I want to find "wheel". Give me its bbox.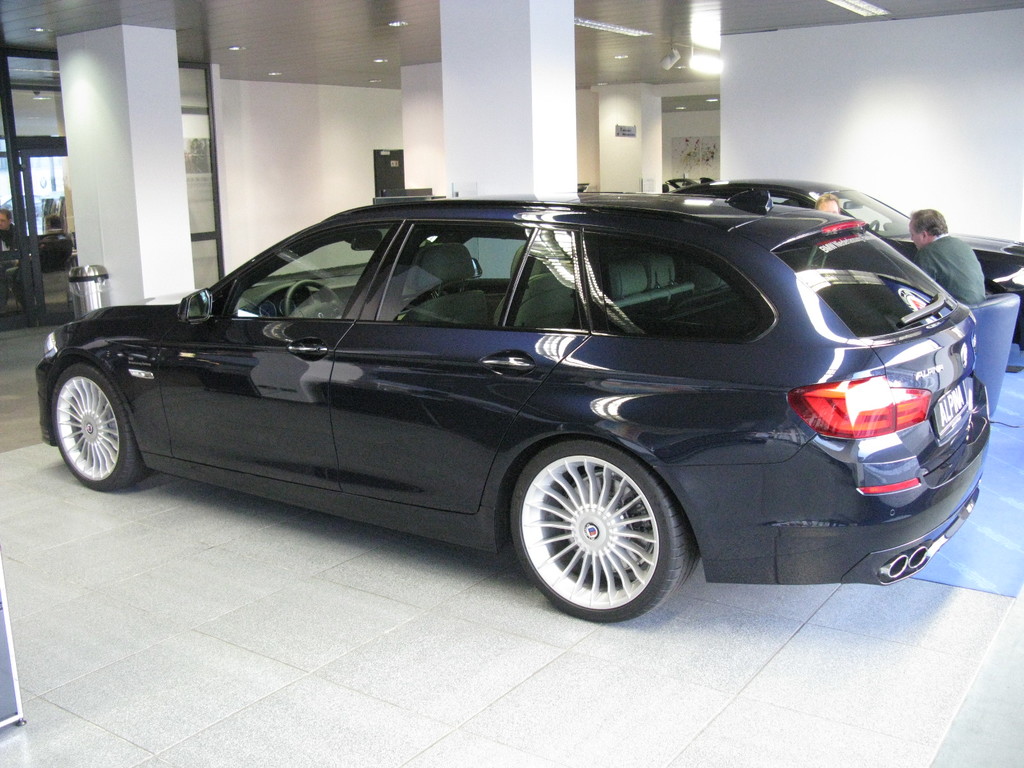
x1=40, y1=362, x2=144, y2=490.
